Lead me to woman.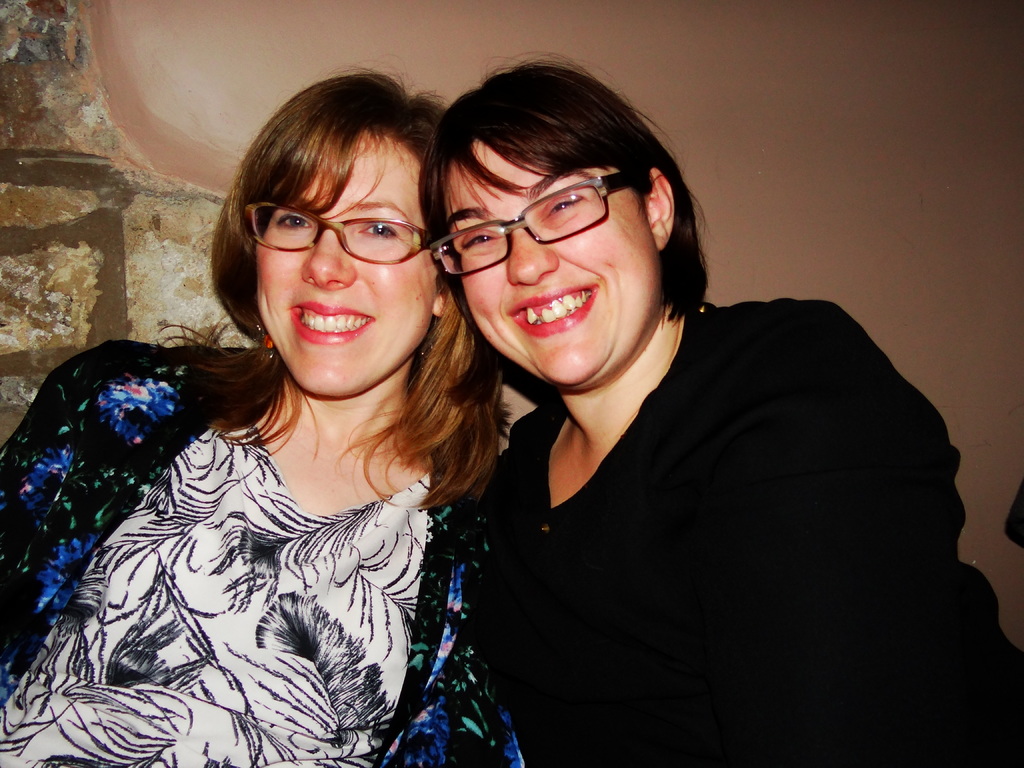
Lead to 0, 58, 518, 767.
